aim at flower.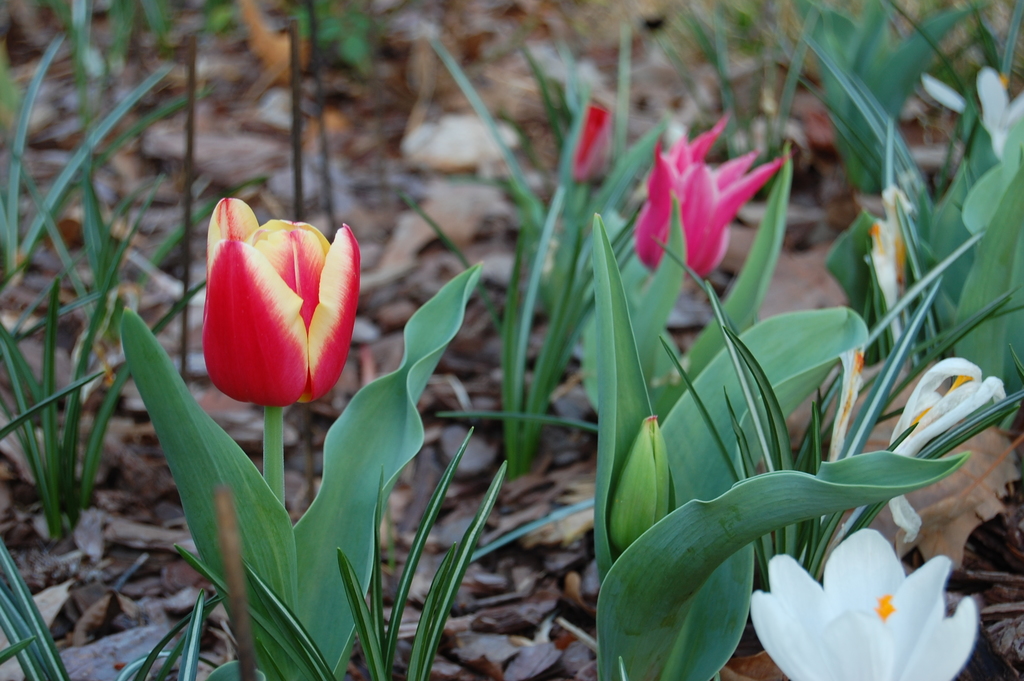
Aimed at bbox=(632, 114, 779, 297).
